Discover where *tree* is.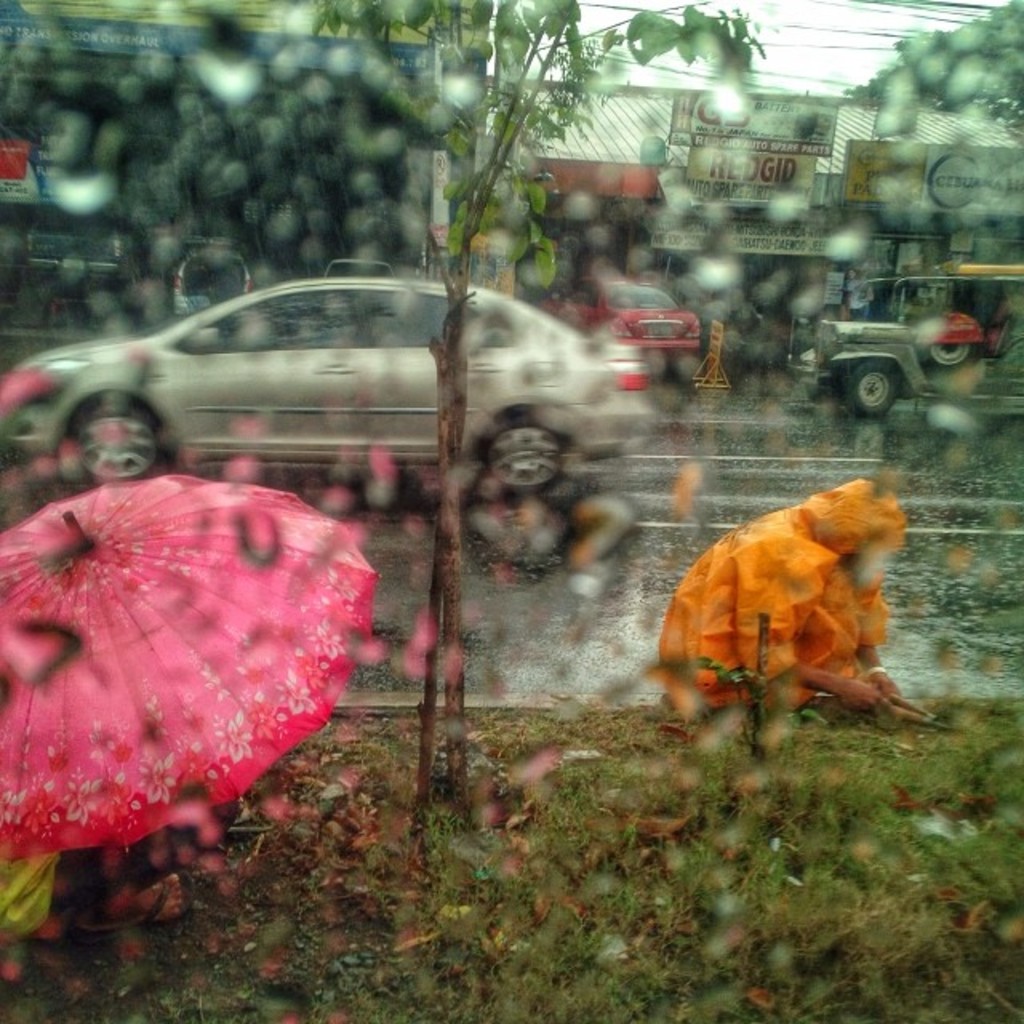
Discovered at (x1=278, y1=0, x2=771, y2=861).
